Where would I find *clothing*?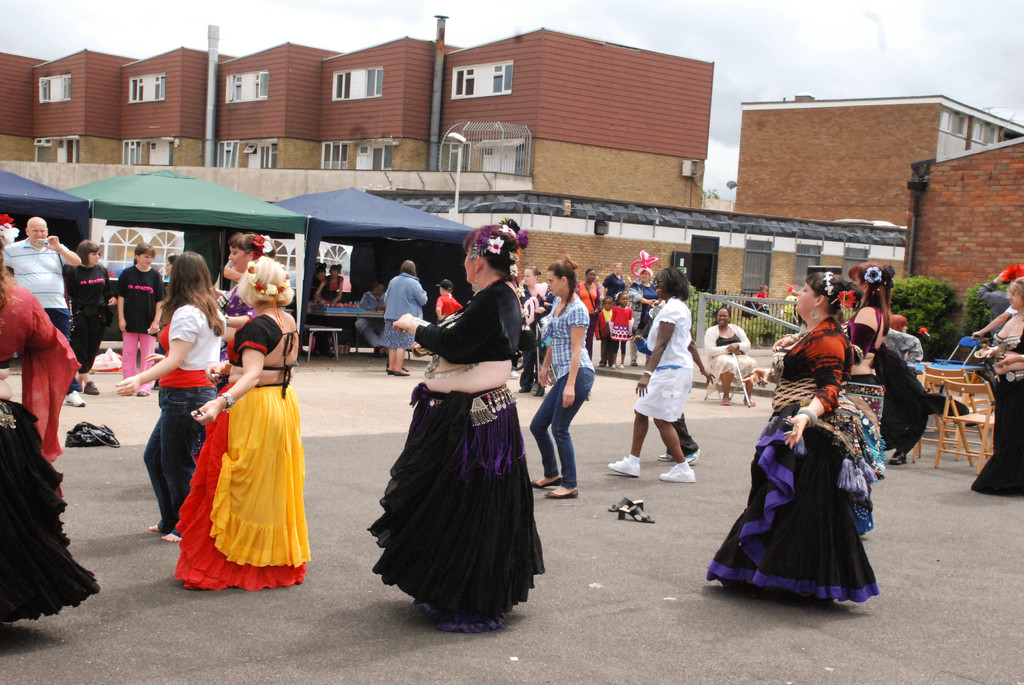
At pyautogui.locateOnScreen(841, 298, 934, 458).
